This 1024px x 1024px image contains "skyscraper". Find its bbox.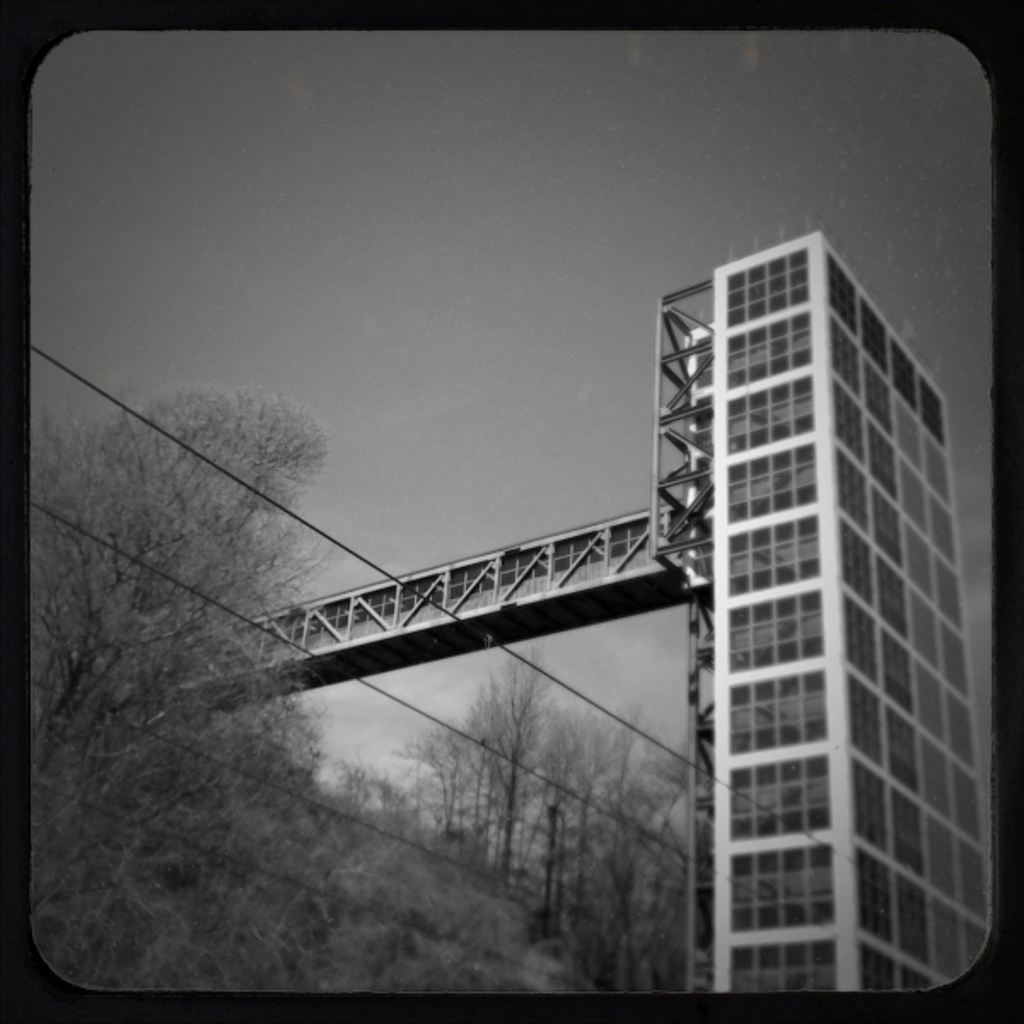
bbox(626, 135, 990, 1007).
